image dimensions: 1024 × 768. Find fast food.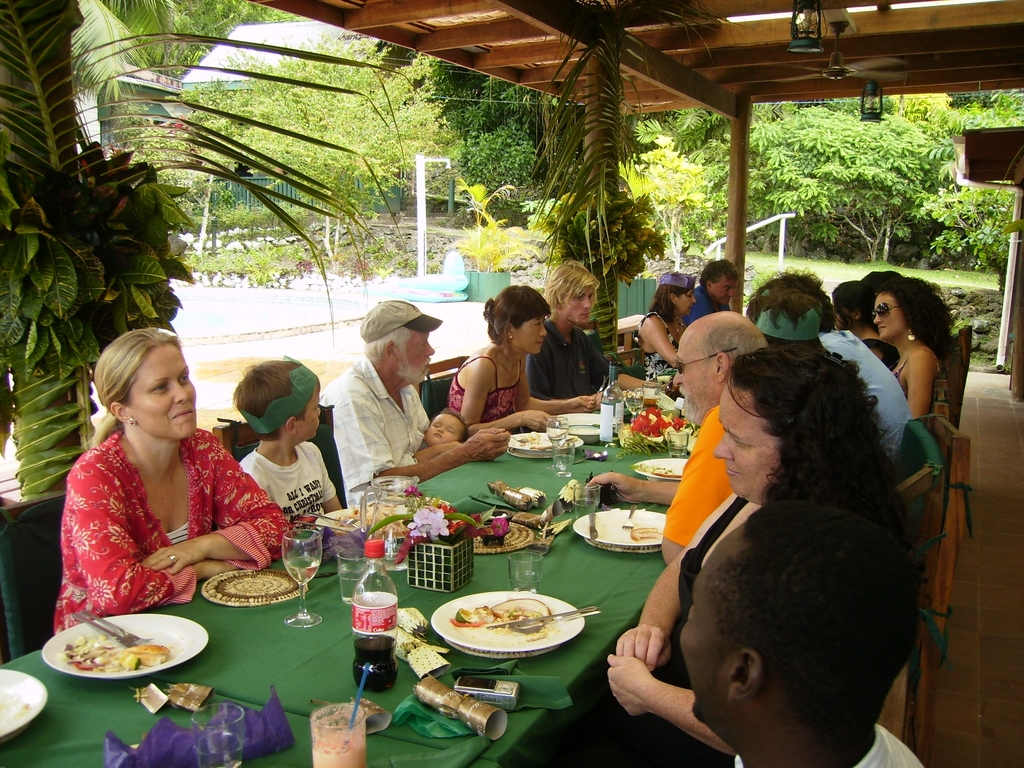
[119,641,170,671].
